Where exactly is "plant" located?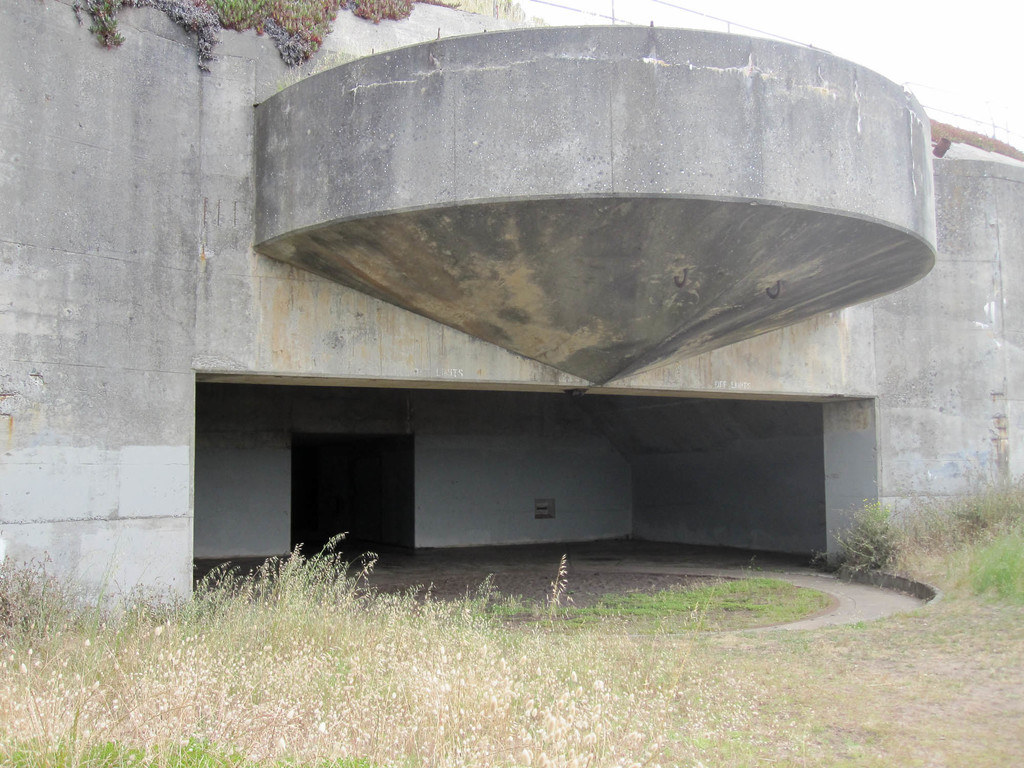
Its bounding box is Rect(904, 468, 1023, 554).
